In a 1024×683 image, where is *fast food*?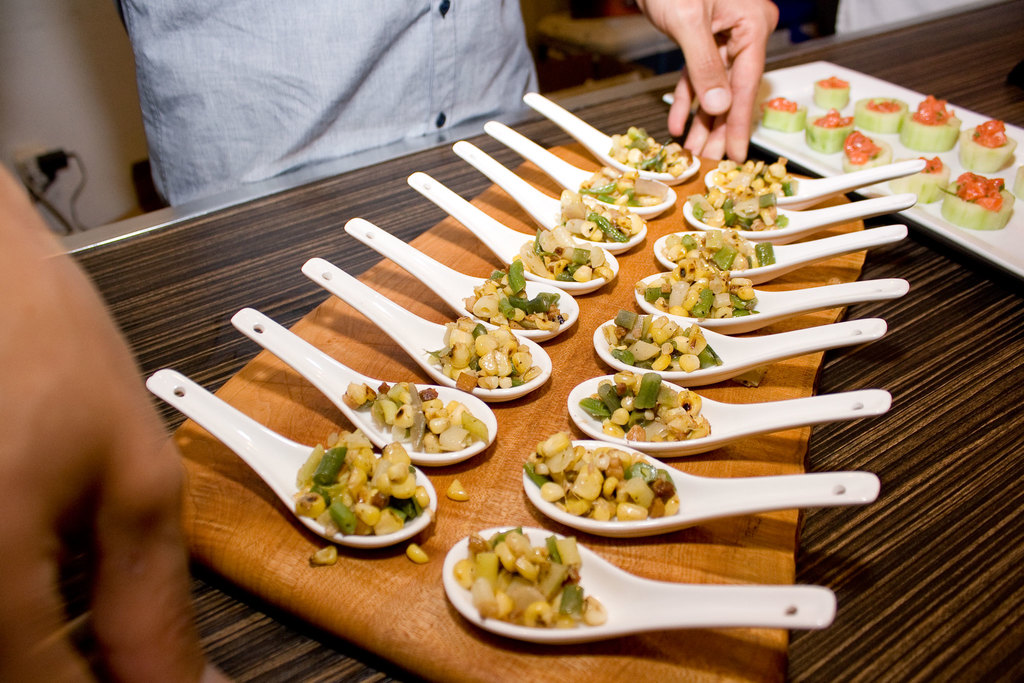
bbox=(947, 172, 1016, 223).
